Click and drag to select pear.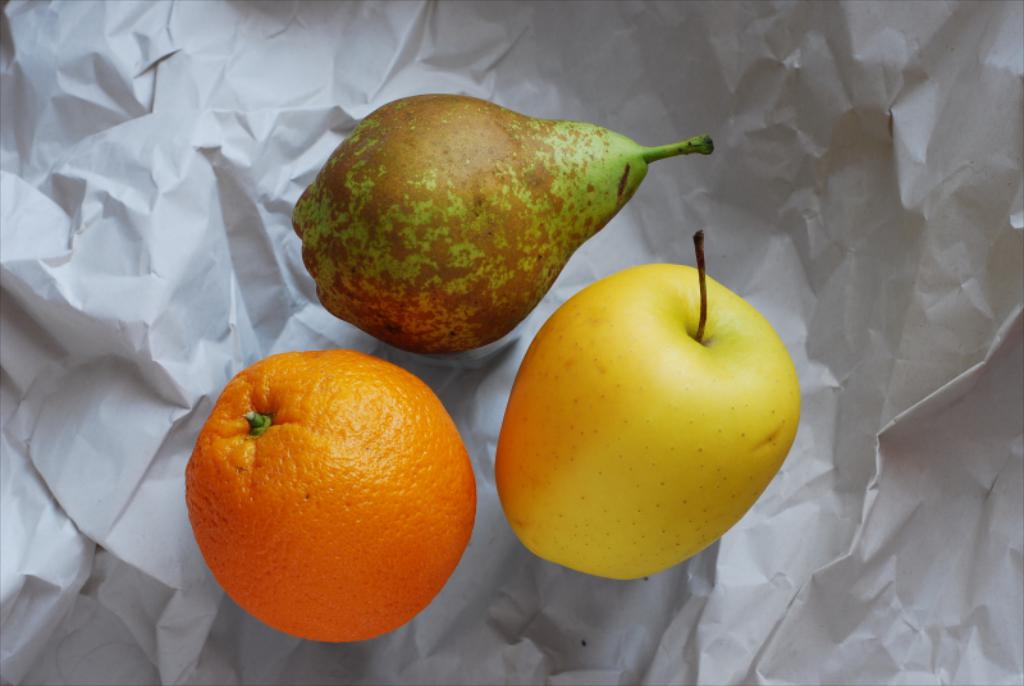
Selection: rect(287, 96, 723, 358).
